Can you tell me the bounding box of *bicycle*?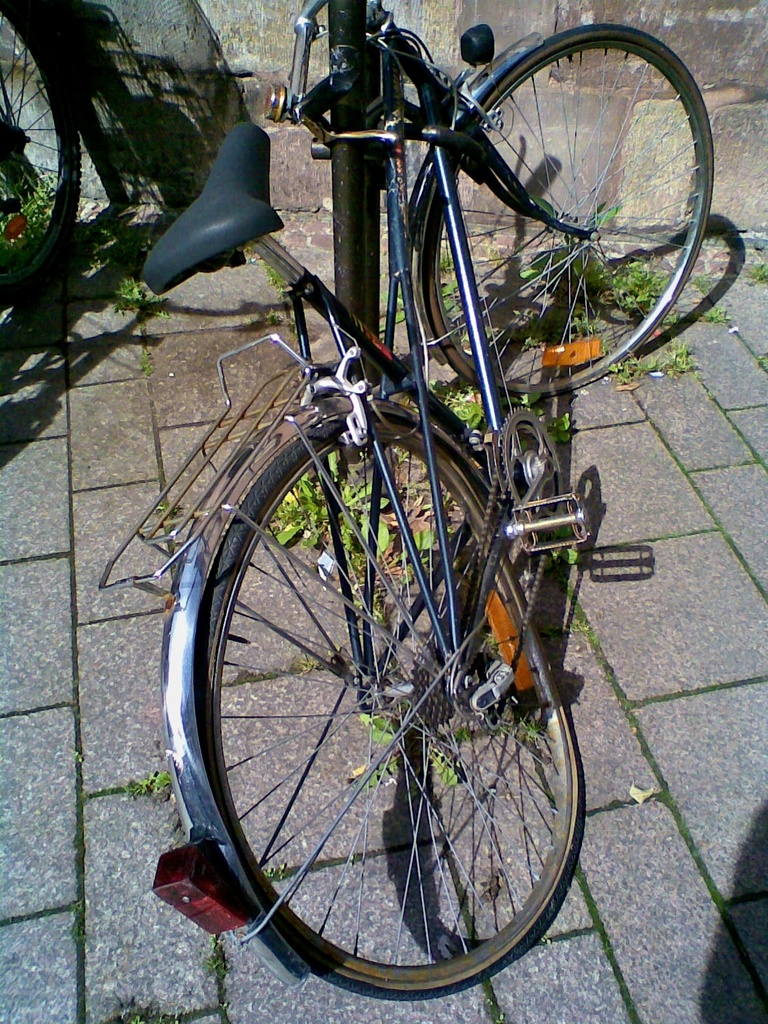
0:0:81:314.
